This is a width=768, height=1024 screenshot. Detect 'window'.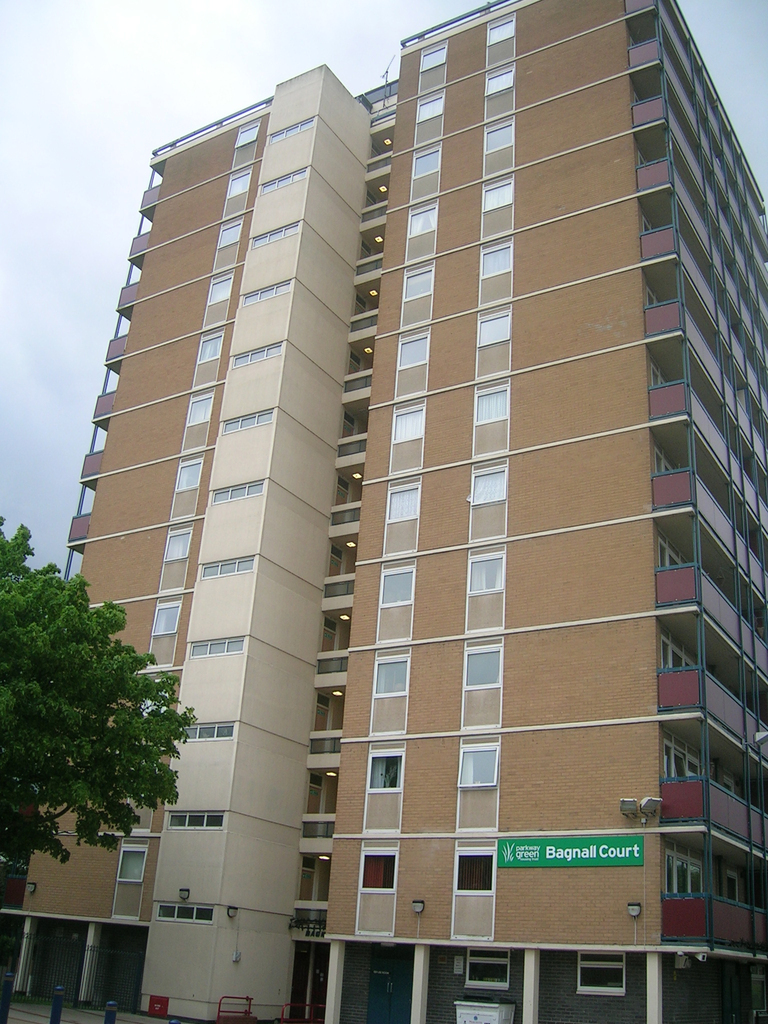
<box>262,108,324,152</box>.
